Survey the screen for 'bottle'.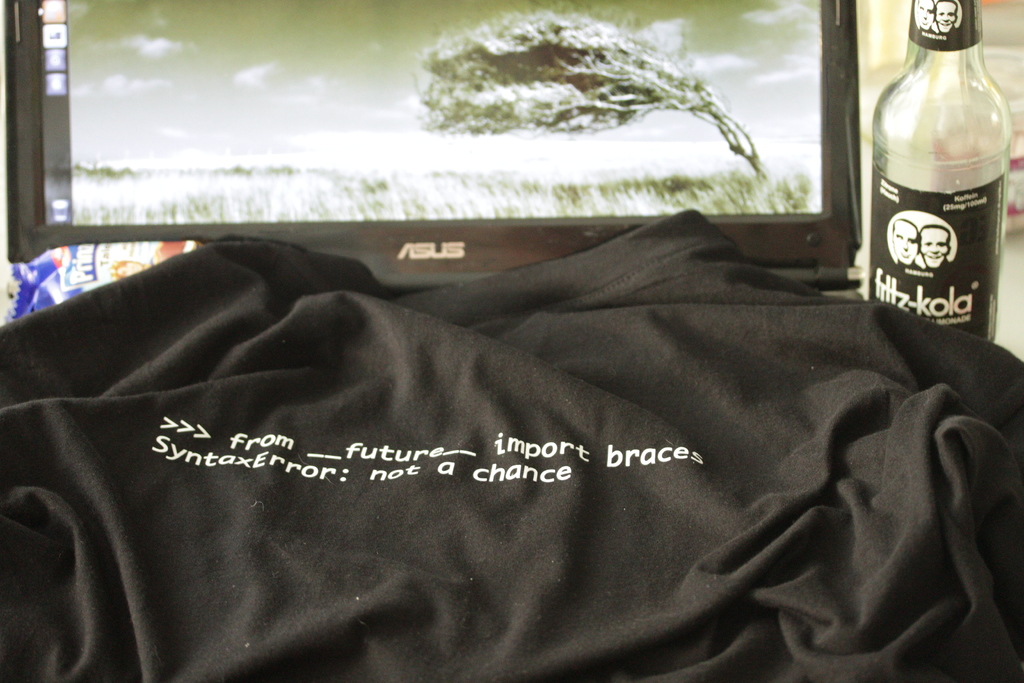
Survey found: box=[877, 3, 1009, 327].
